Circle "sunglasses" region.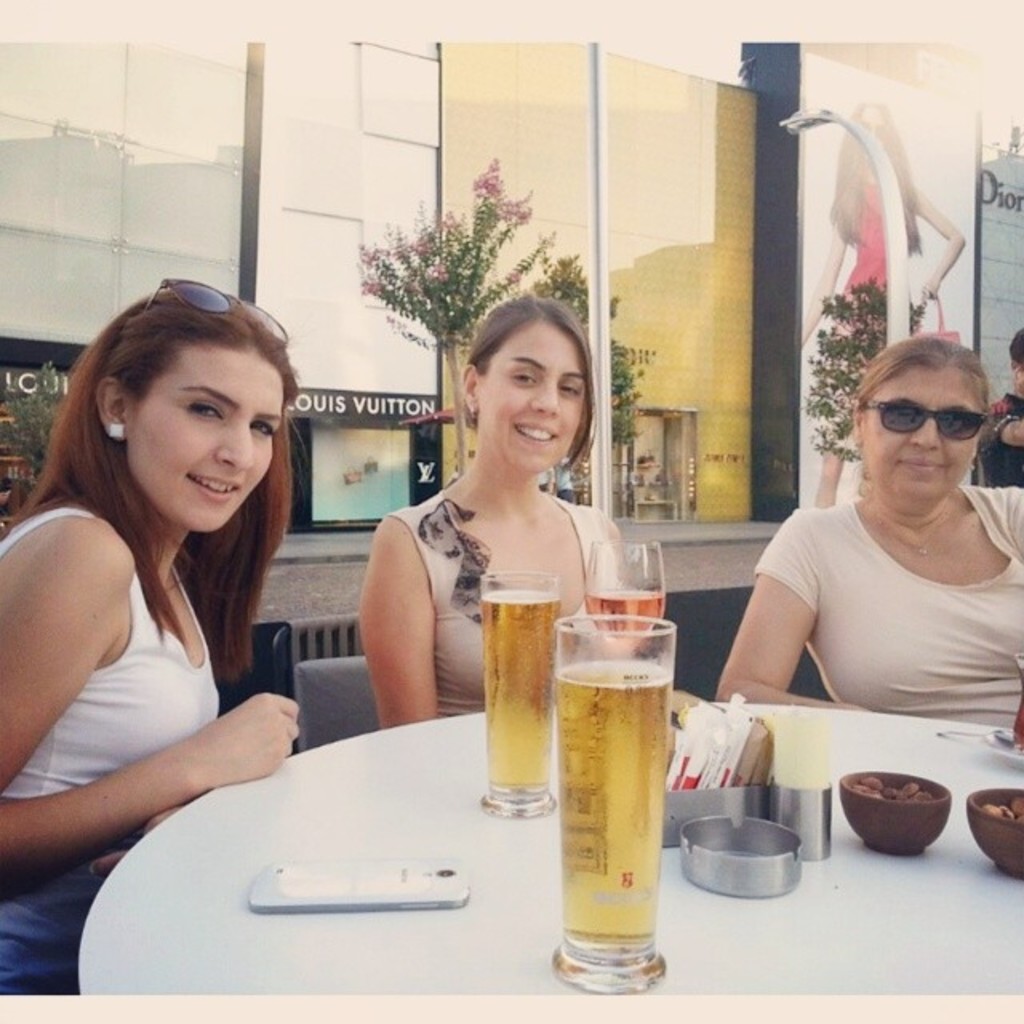
Region: Rect(864, 398, 994, 443).
